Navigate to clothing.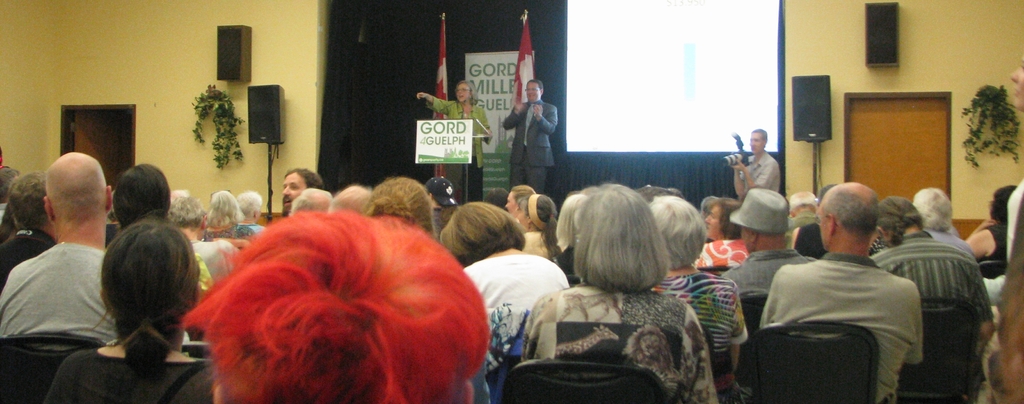
Navigation target: [728, 251, 812, 299].
